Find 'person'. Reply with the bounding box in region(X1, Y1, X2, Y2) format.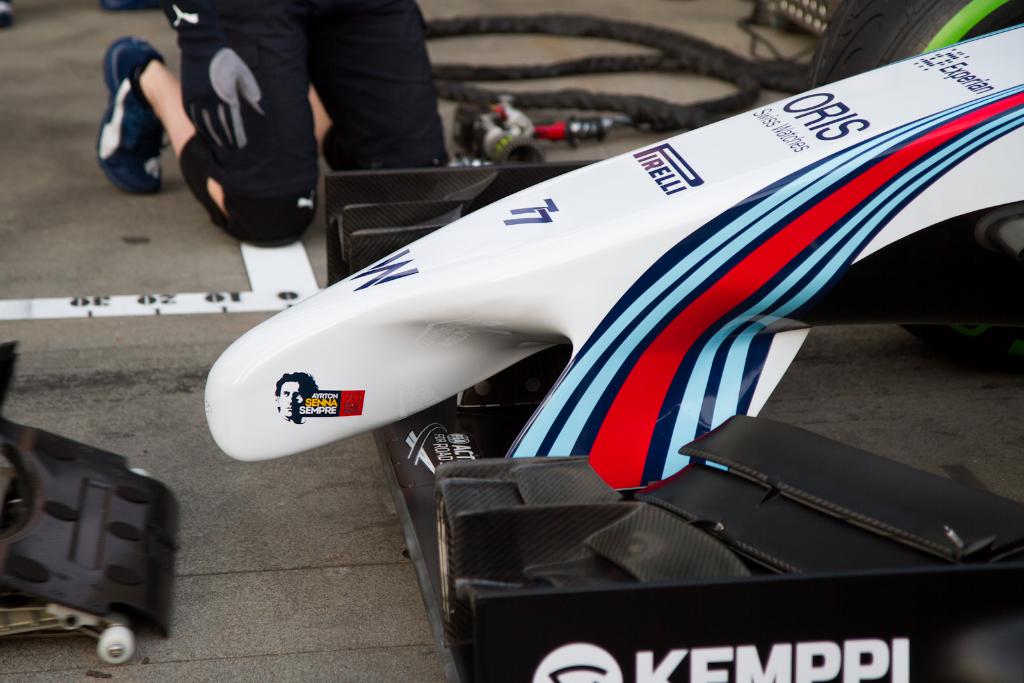
region(93, 0, 454, 248).
